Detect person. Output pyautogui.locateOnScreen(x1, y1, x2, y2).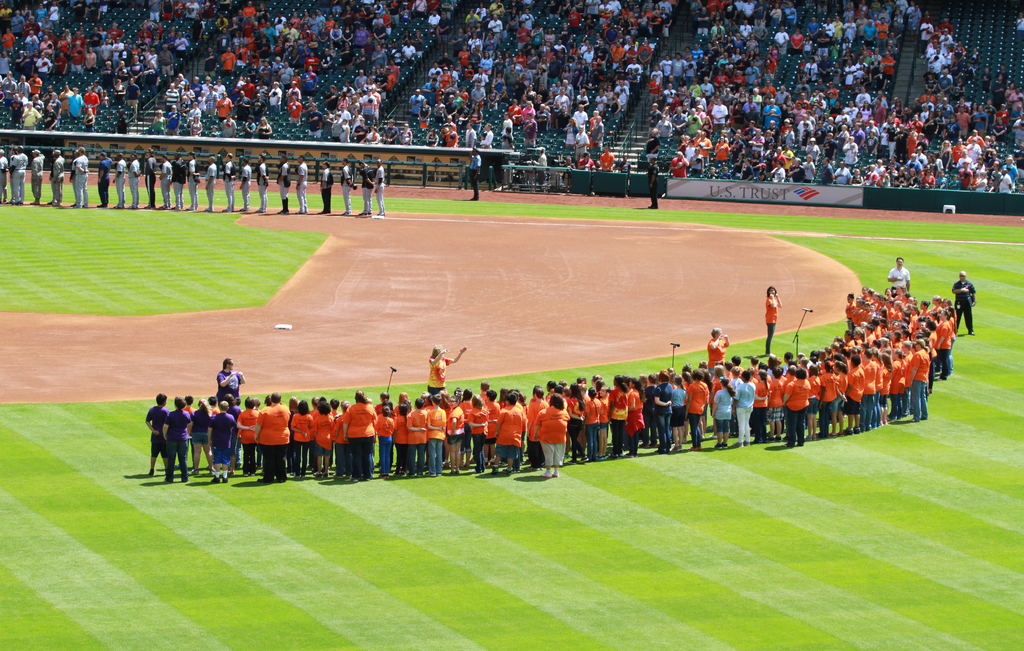
pyautogui.locateOnScreen(360, 160, 373, 215).
